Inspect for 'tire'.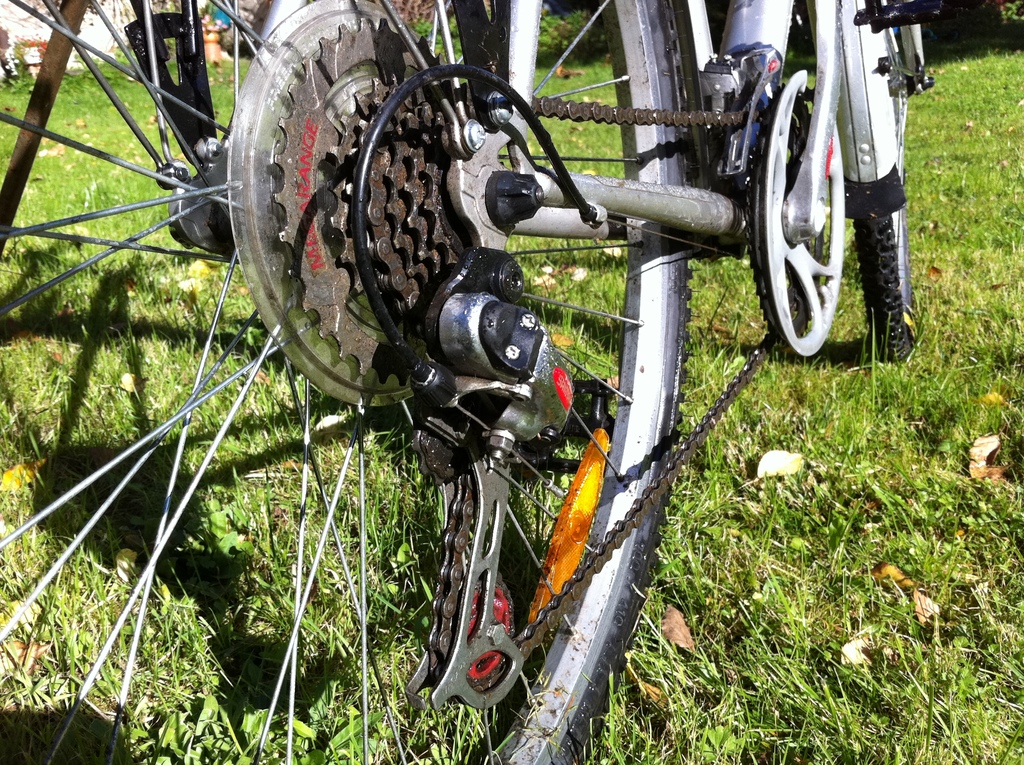
Inspection: region(0, 0, 693, 764).
